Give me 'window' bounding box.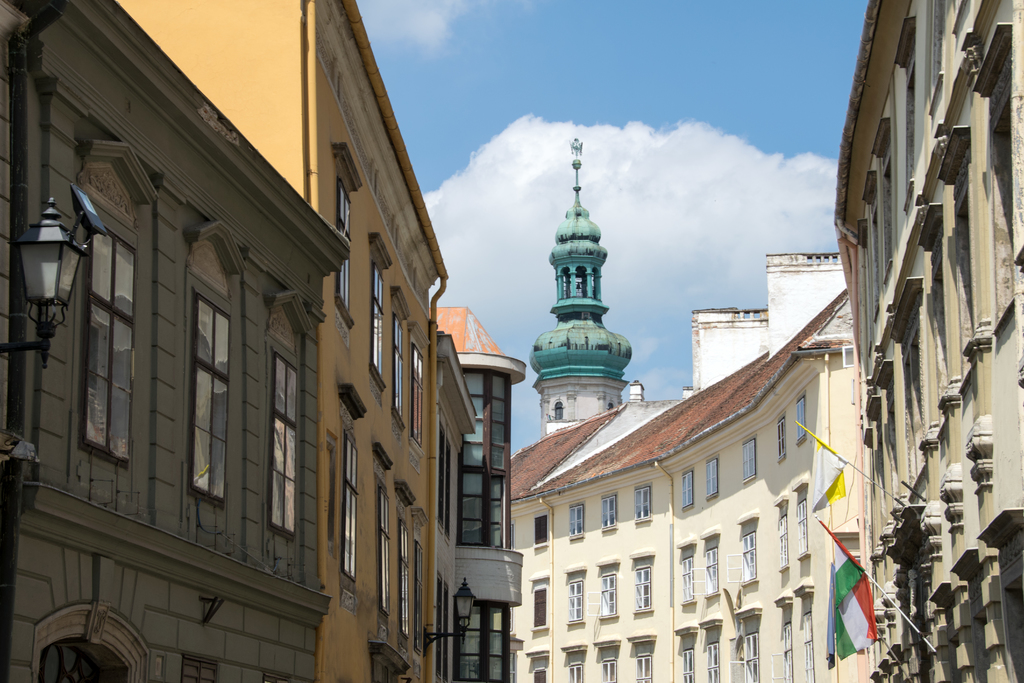
566,662,582,682.
